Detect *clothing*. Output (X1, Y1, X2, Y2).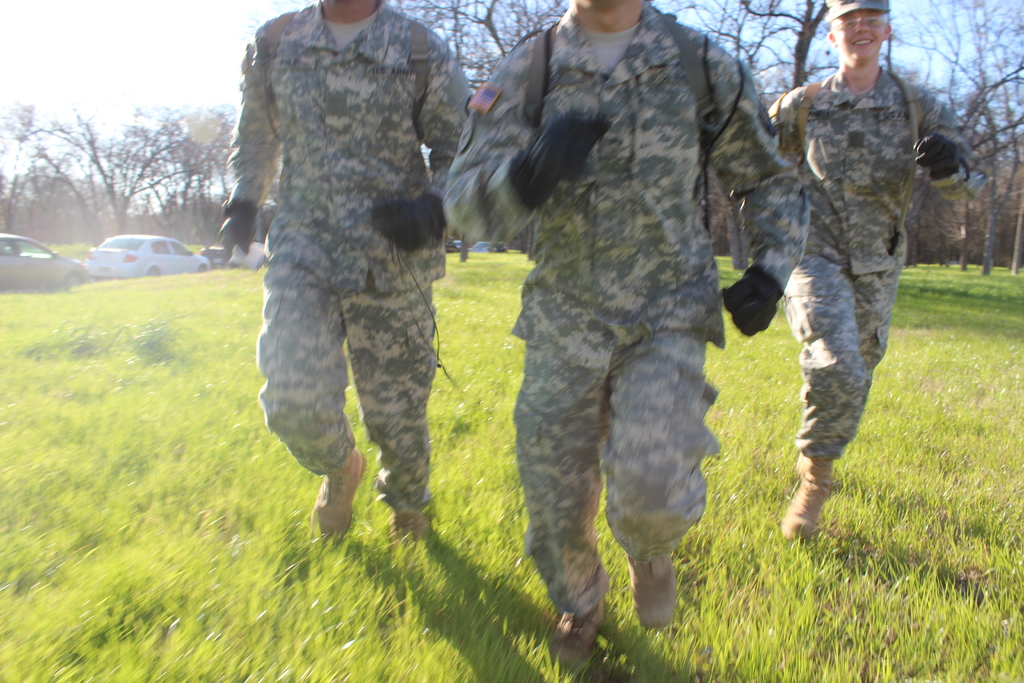
(428, 1, 840, 605).
